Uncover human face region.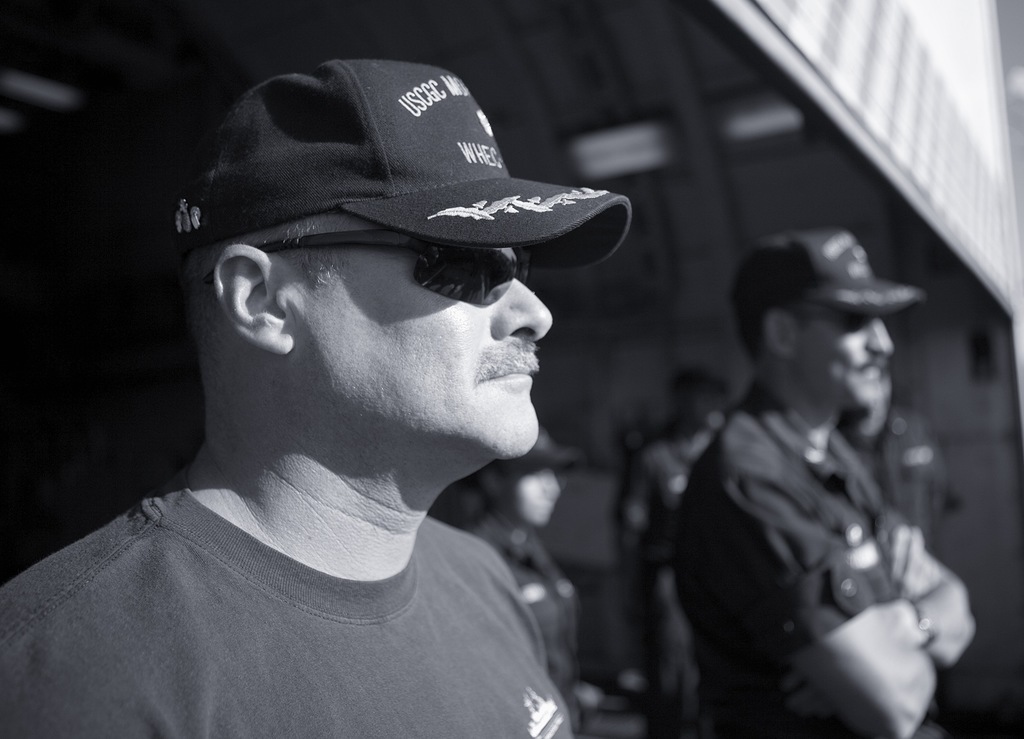
Uncovered: locate(798, 305, 897, 419).
